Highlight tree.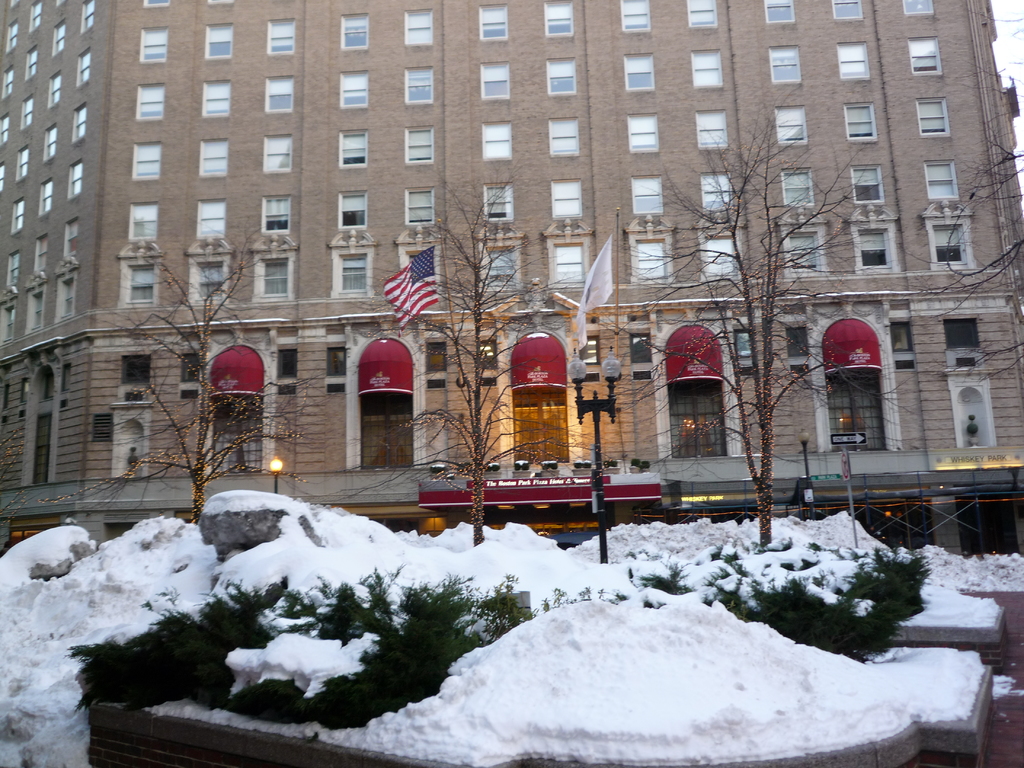
Highlighted region: locate(900, 15, 1023, 388).
